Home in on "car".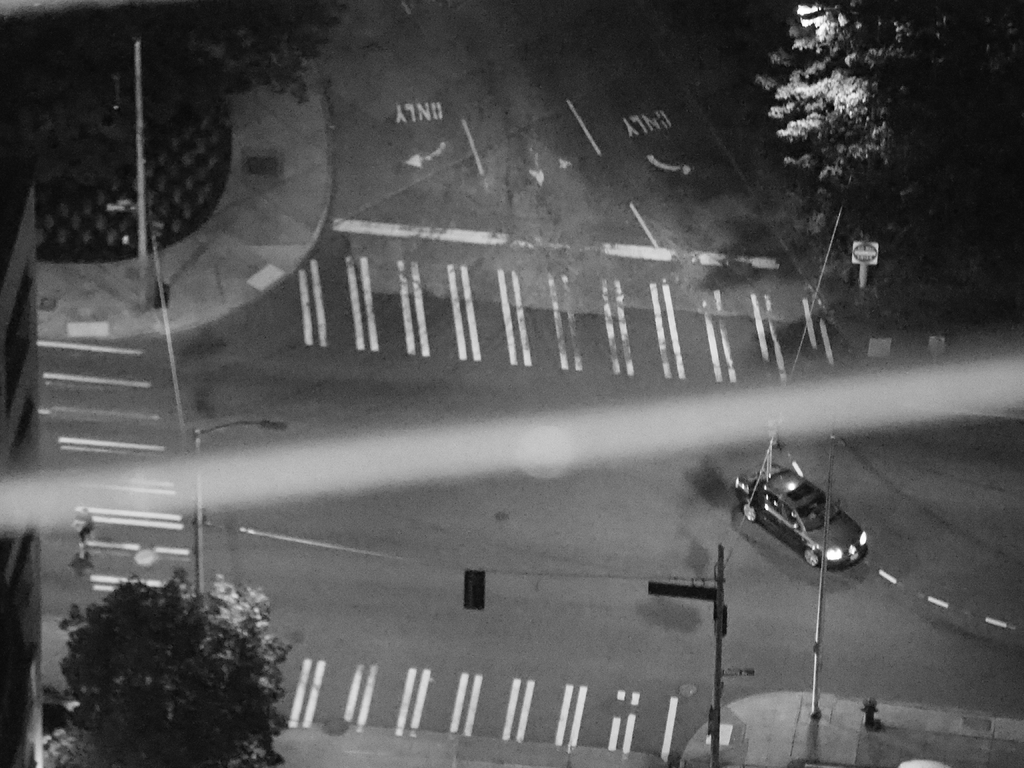
Homed in at (749, 449, 860, 579).
